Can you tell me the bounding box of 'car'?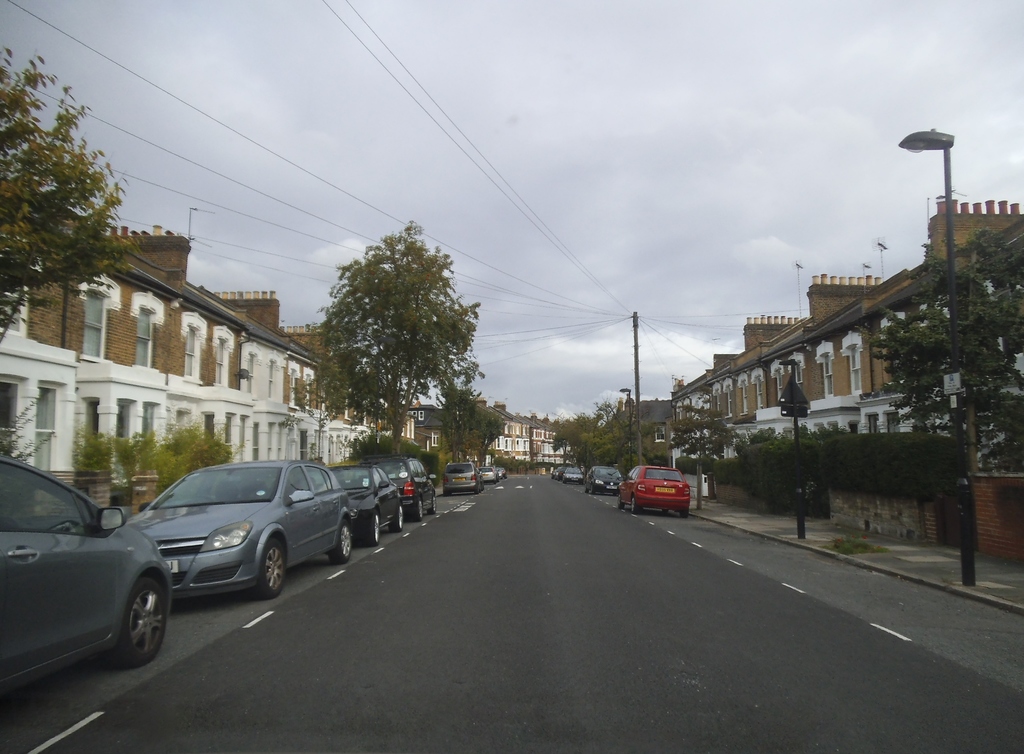
region(372, 449, 444, 522).
